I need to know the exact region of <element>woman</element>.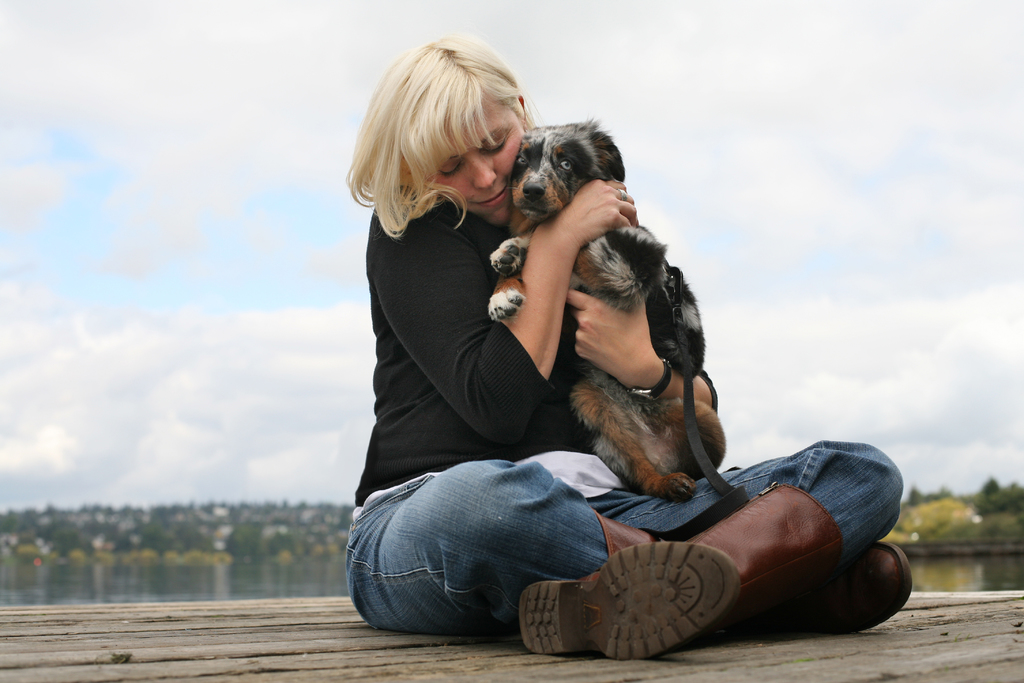
Region: [339,94,814,650].
